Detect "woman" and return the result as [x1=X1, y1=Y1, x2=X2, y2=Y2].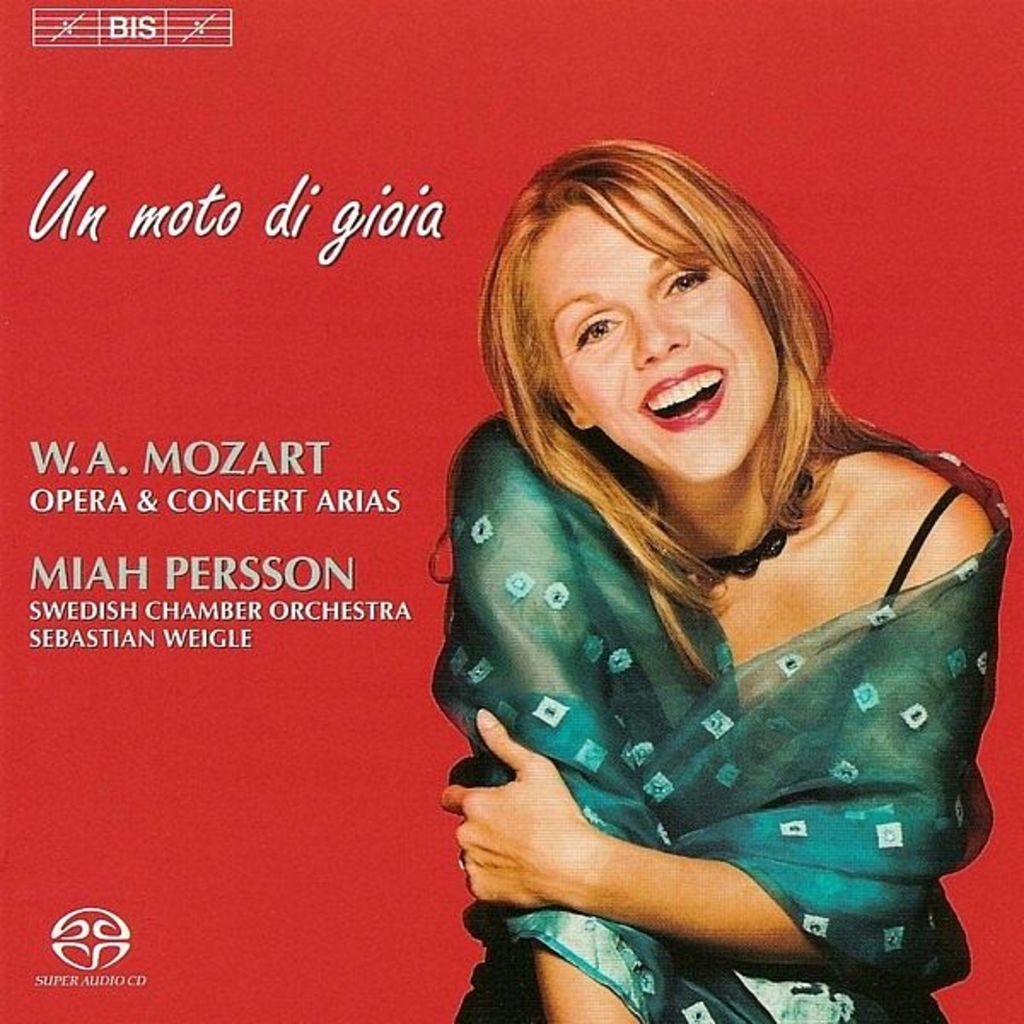
[x1=323, y1=102, x2=1023, y2=1023].
